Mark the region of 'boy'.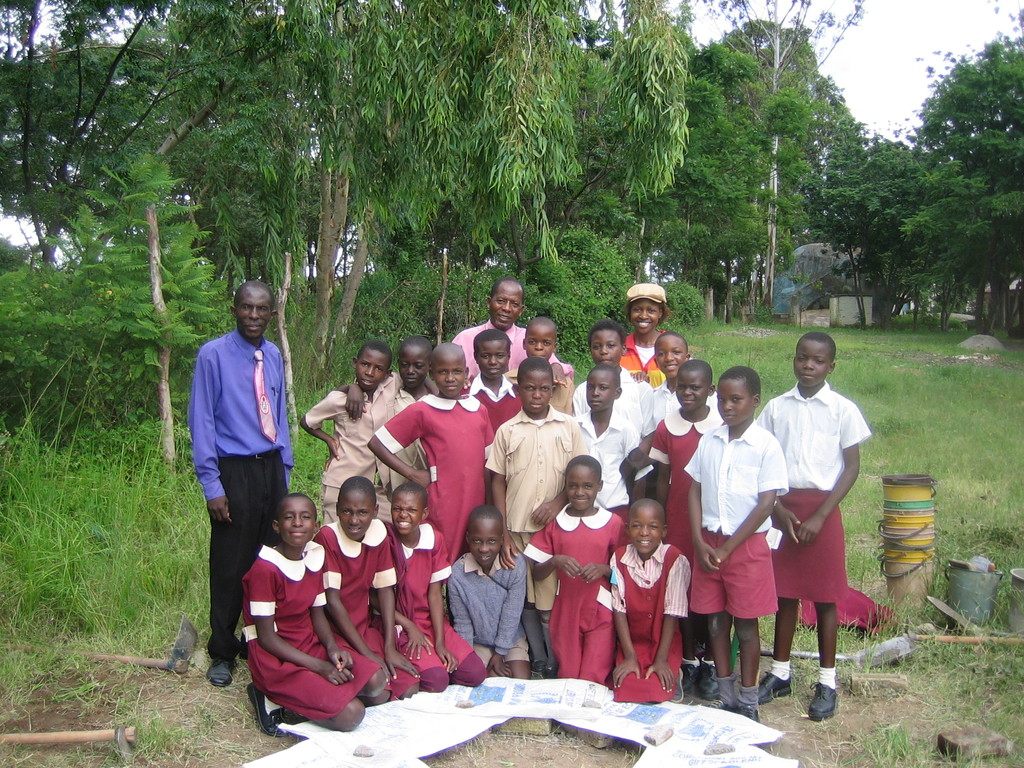
Region: (x1=506, y1=317, x2=574, y2=415).
